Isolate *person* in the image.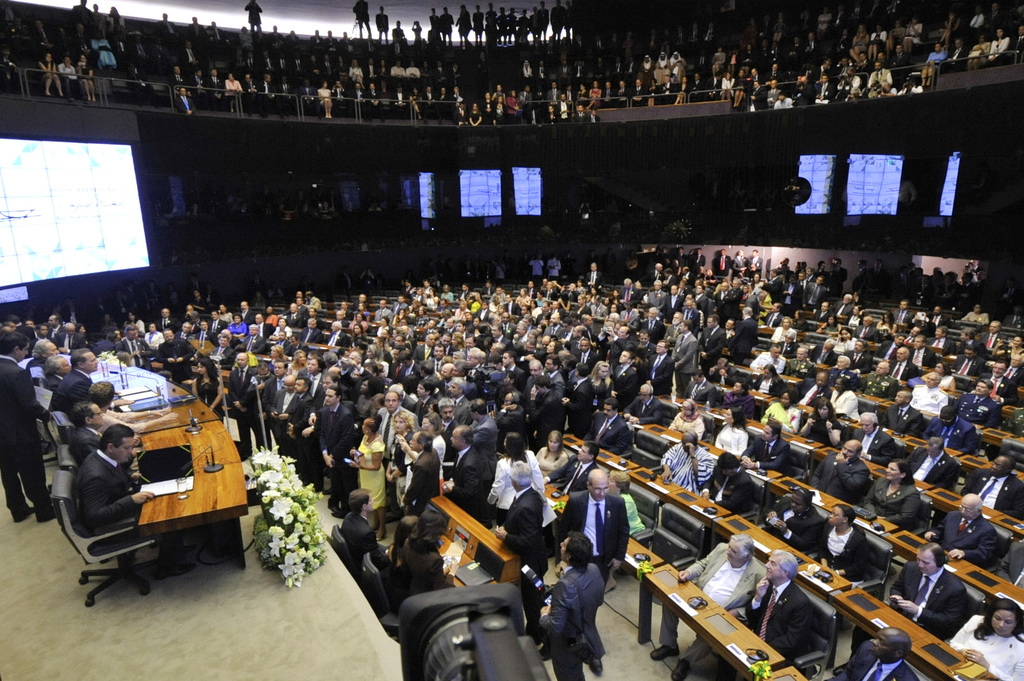
Isolated region: bbox=(537, 531, 604, 680).
